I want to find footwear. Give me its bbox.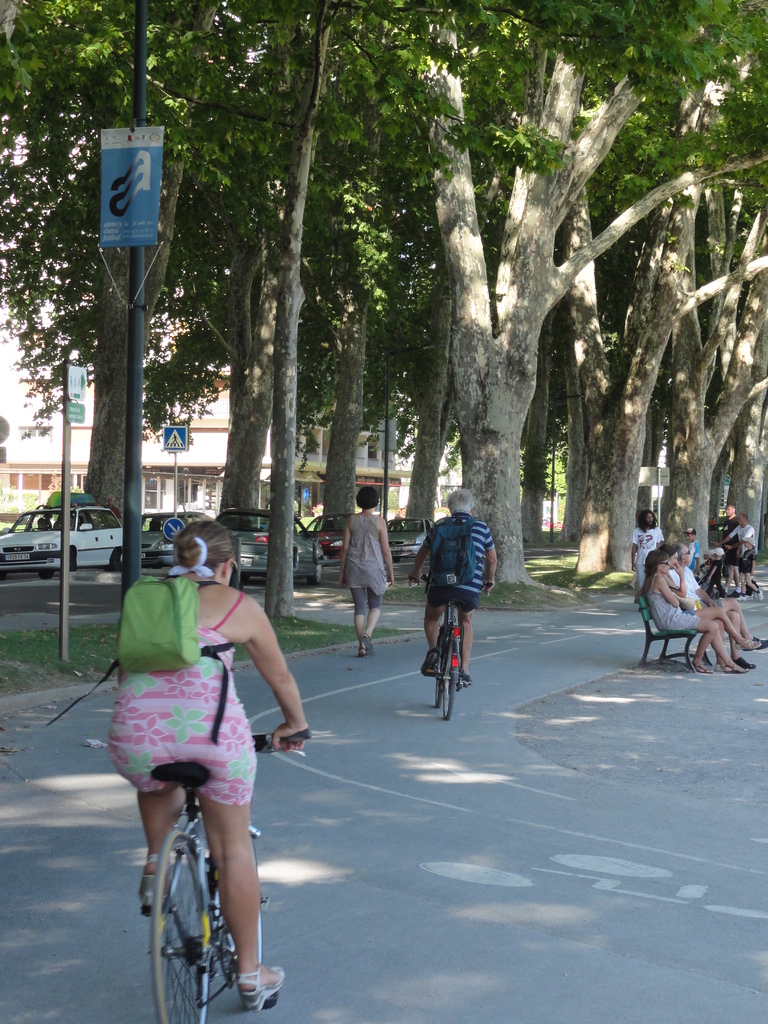
<bbox>721, 662, 742, 673</bbox>.
